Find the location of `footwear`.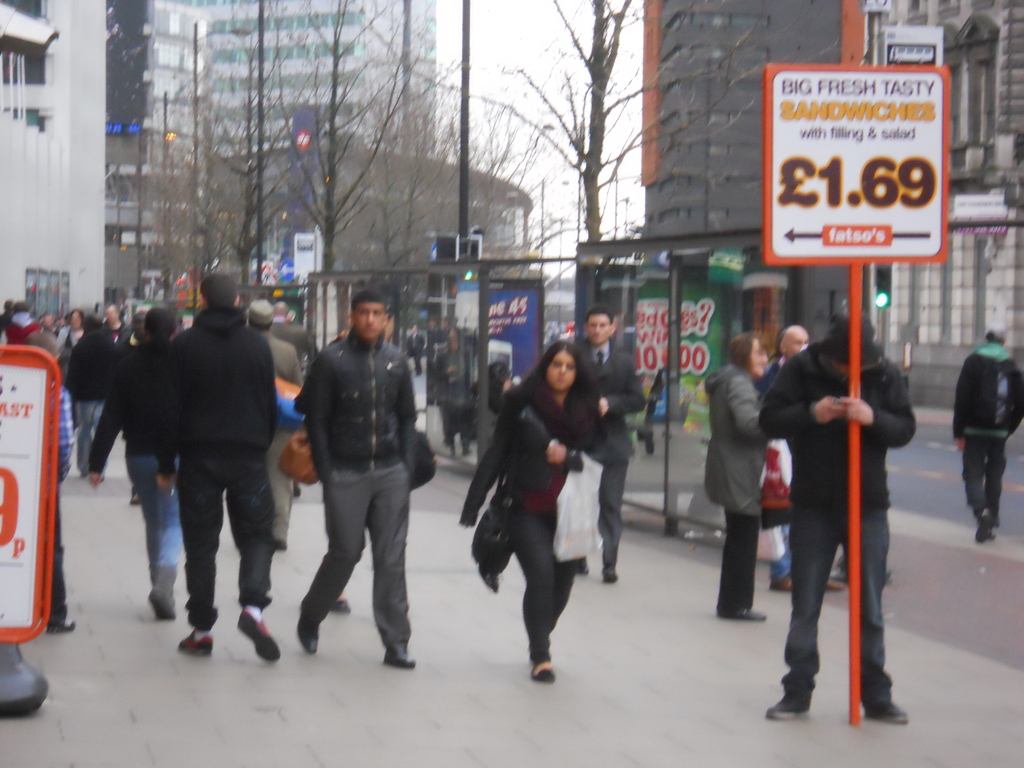
Location: (x1=298, y1=609, x2=319, y2=654).
